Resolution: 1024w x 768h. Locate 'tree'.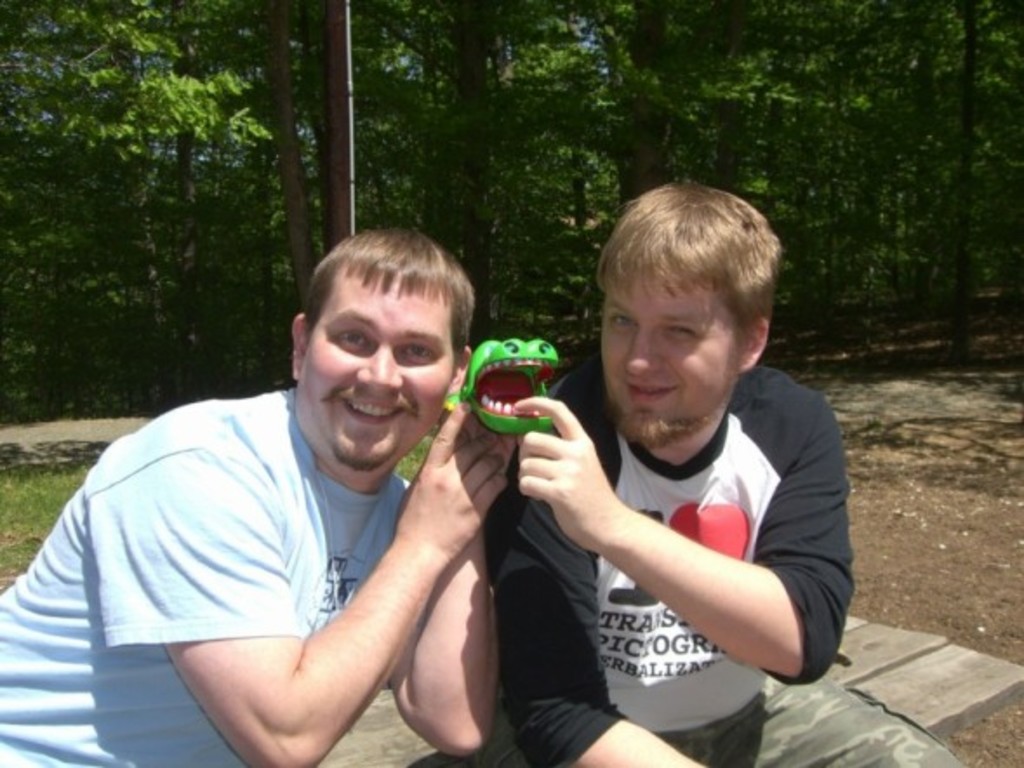
[left=0, top=0, right=271, bottom=427].
